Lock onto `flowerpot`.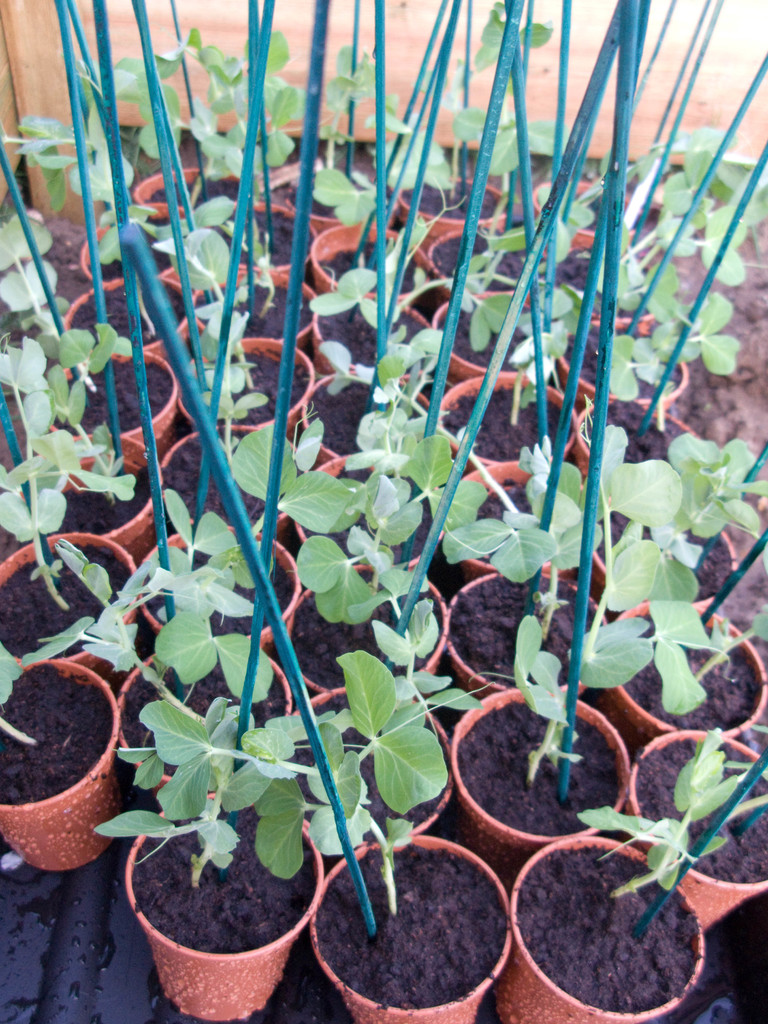
Locked: {"left": 445, "top": 571, "right": 612, "bottom": 705}.
